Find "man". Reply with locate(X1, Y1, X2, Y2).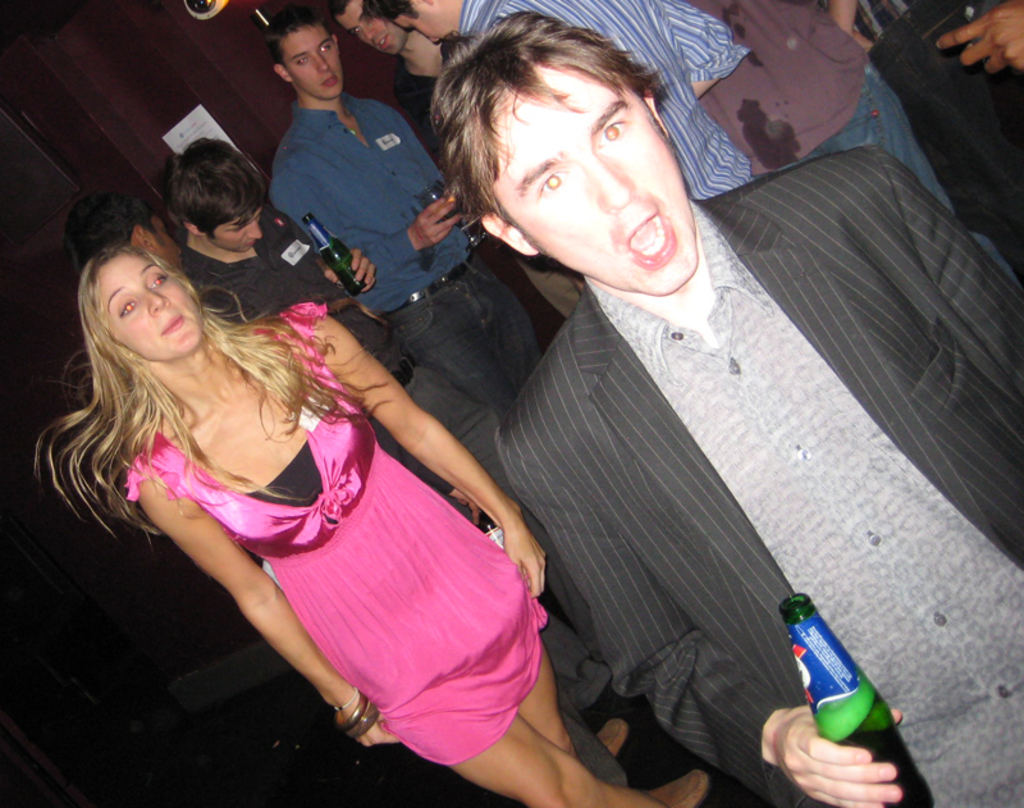
locate(701, 0, 1023, 292).
